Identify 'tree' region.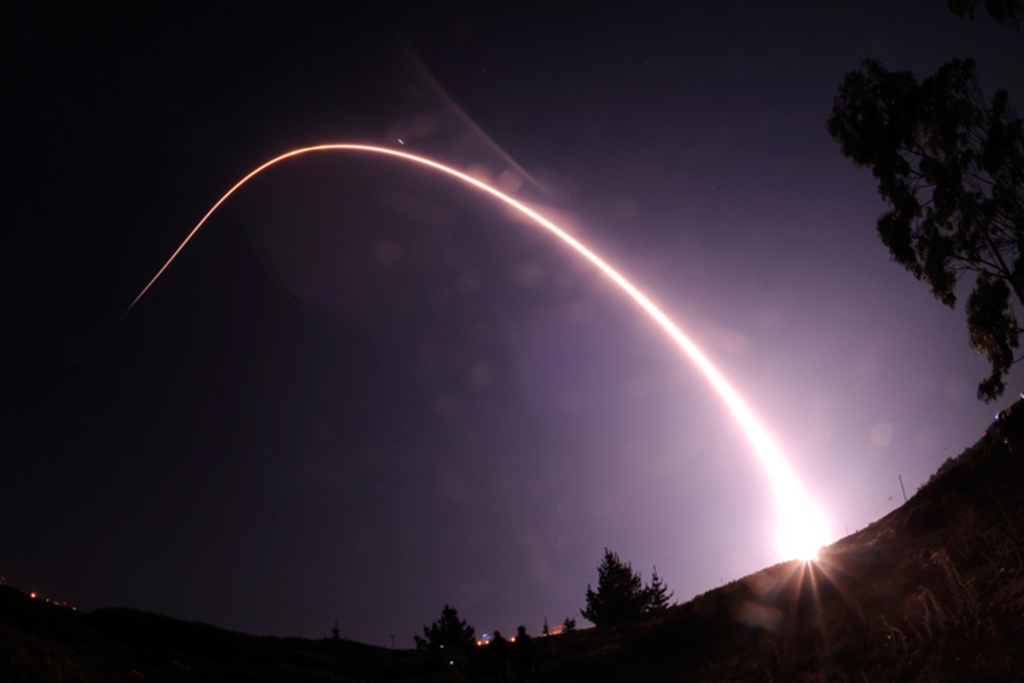
Region: detection(486, 625, 509, 649).
